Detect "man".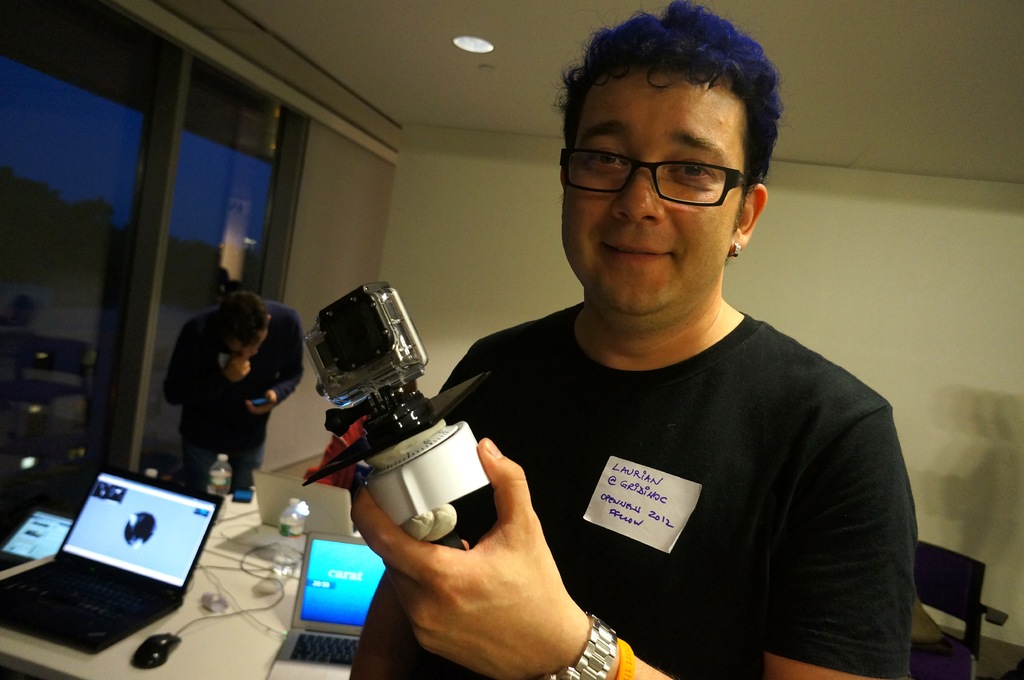
Detected at <box>353,0,913,679</box>.
